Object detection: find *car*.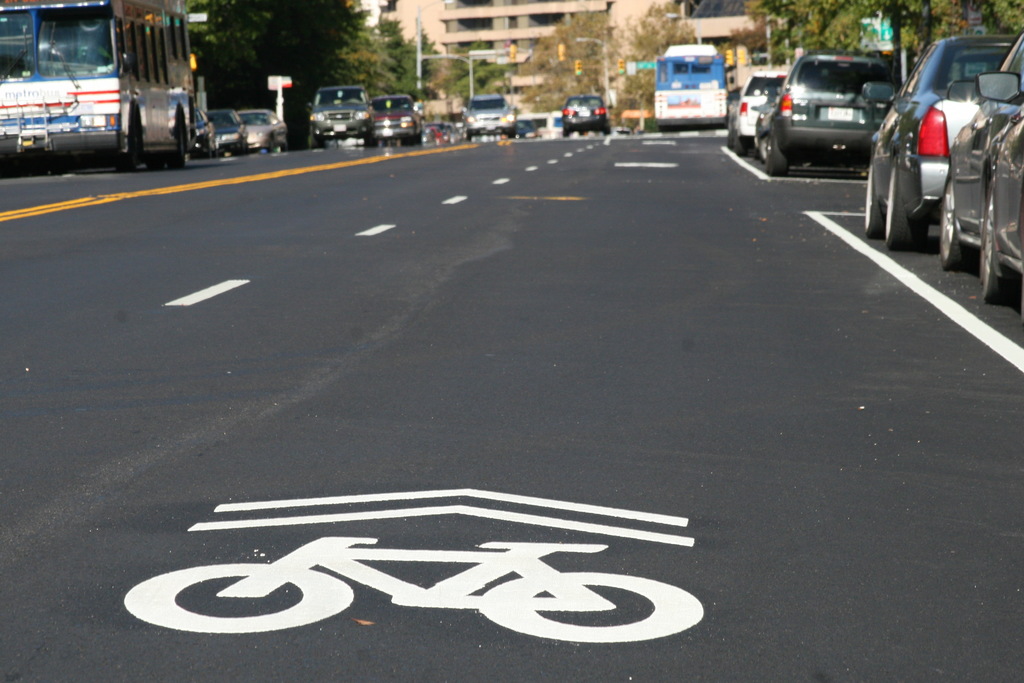
left=248, top=106, right=286, bottom=158.
